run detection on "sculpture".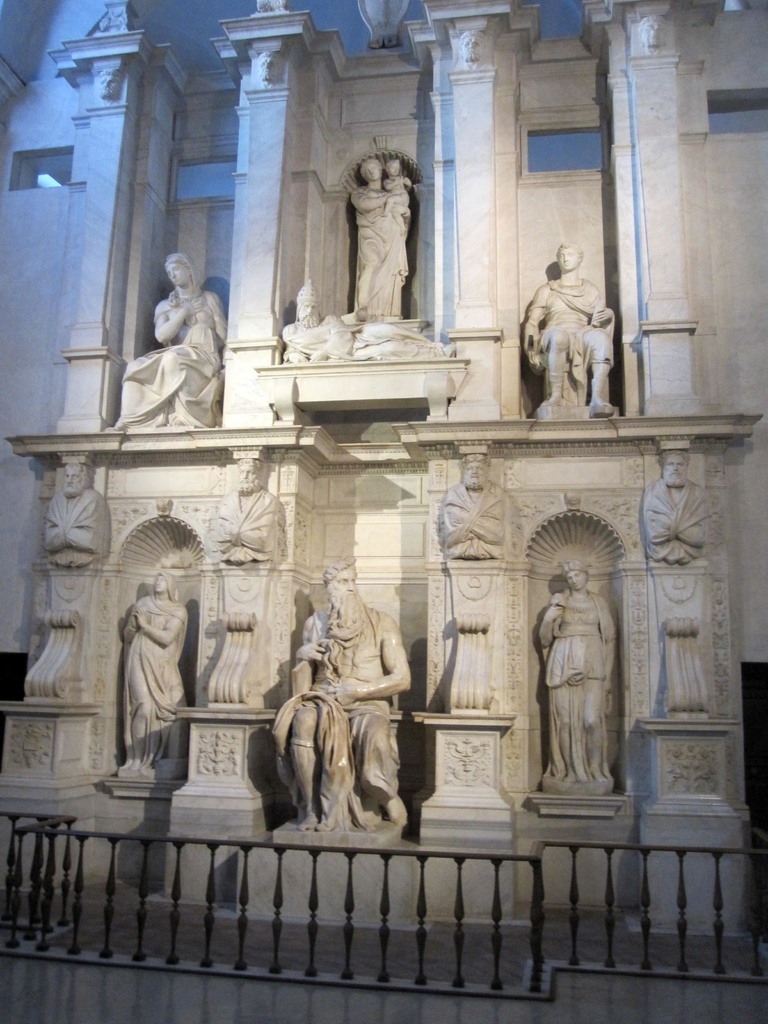
Result: 113,249,236,436.
